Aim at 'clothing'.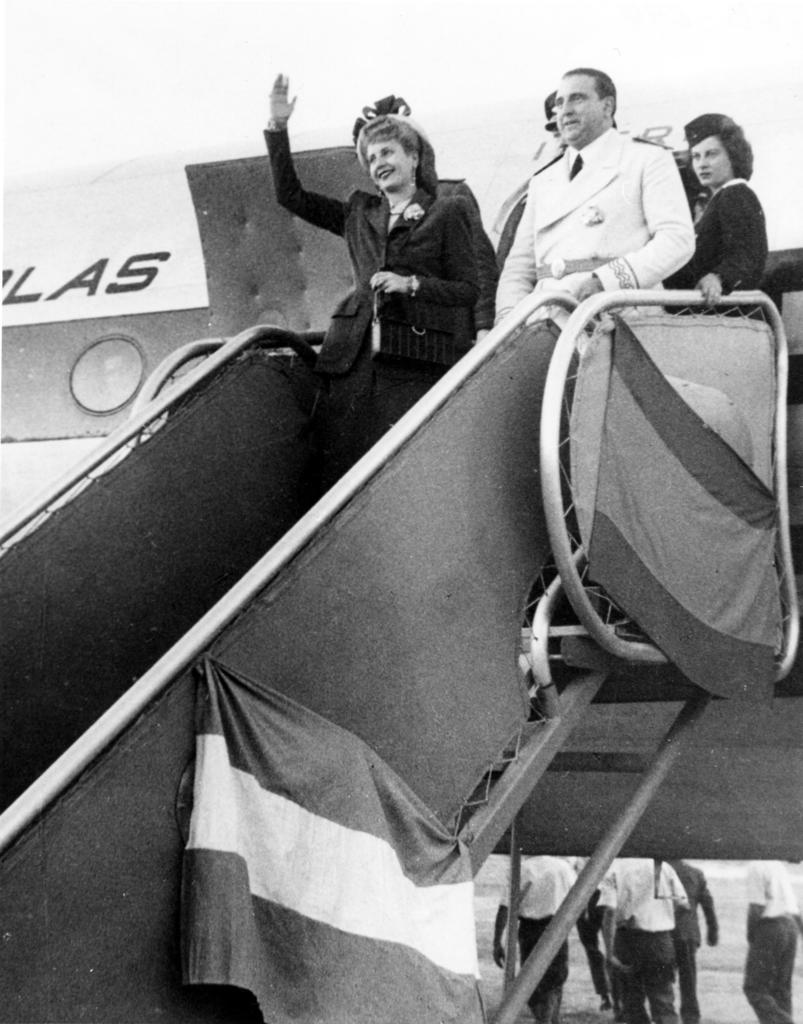
Aimed at bbox(745, 858, 802, 1023).
